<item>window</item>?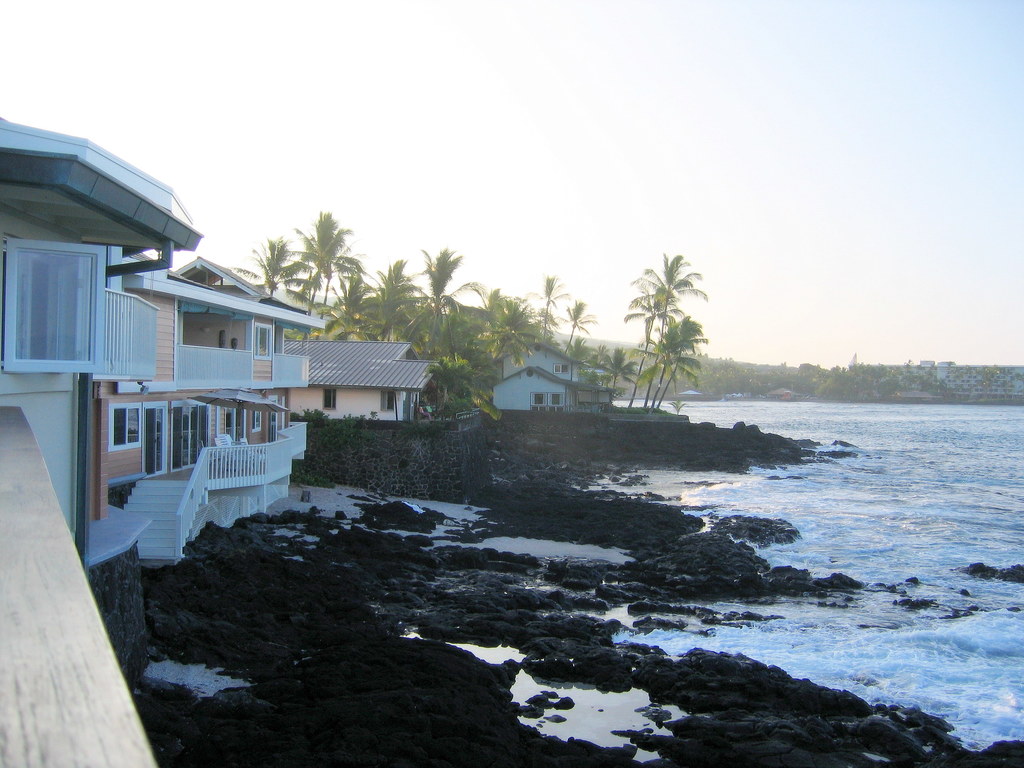
266 397 282 425
